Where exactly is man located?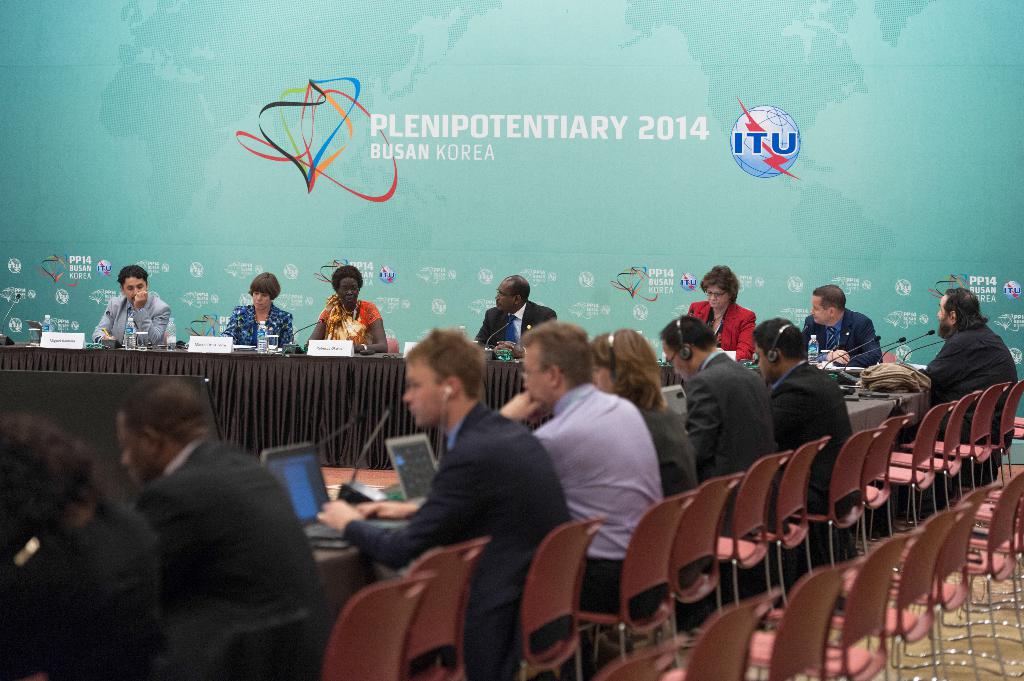
Its bounding box is [488,320,666,622].
